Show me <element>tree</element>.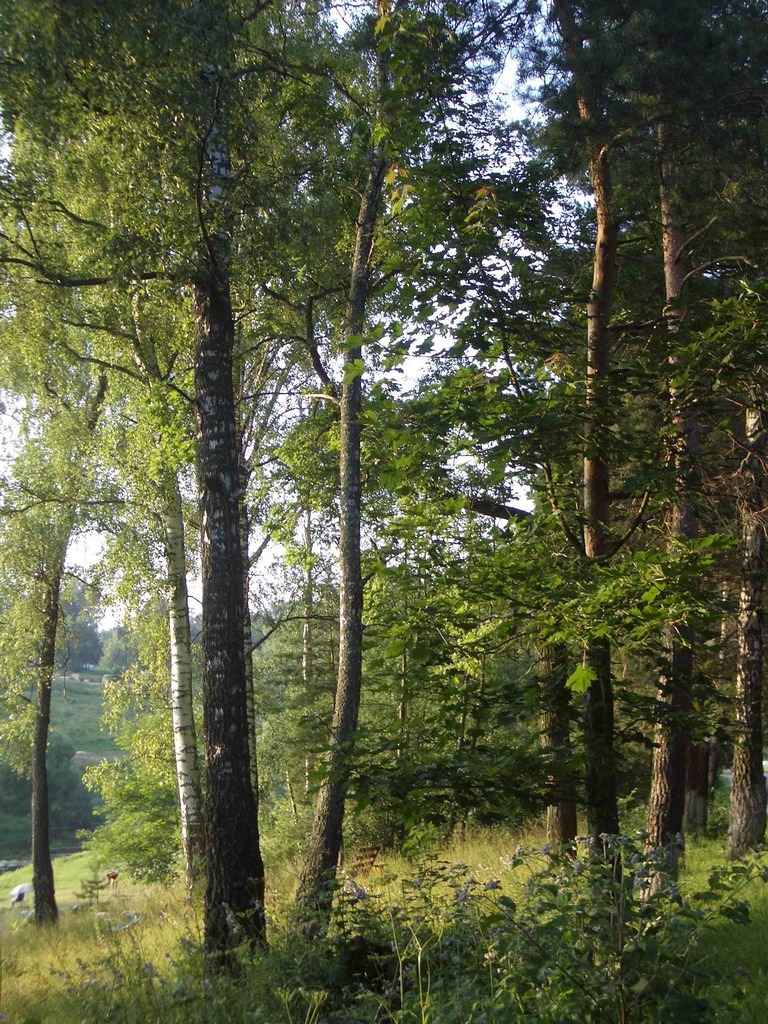
<element>tree</element> is here: pyautogui.locateOnScreen(0, 420, 134, 925).
